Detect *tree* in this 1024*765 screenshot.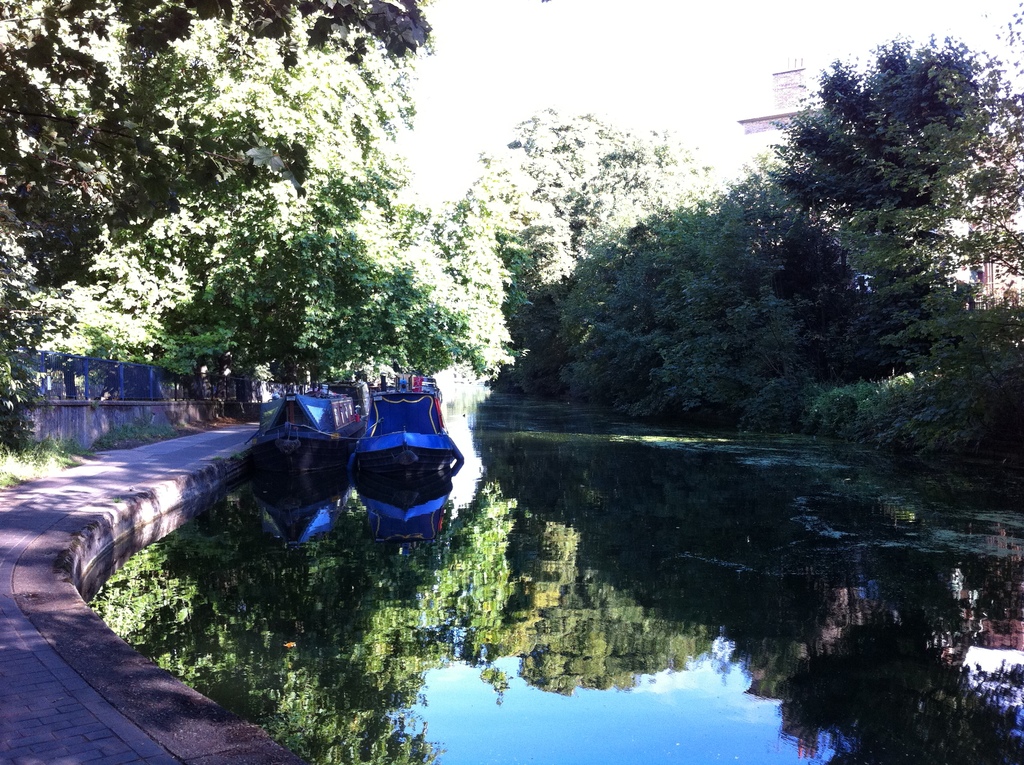
Detection: <region>780, 3, 1023, 303</region>.
